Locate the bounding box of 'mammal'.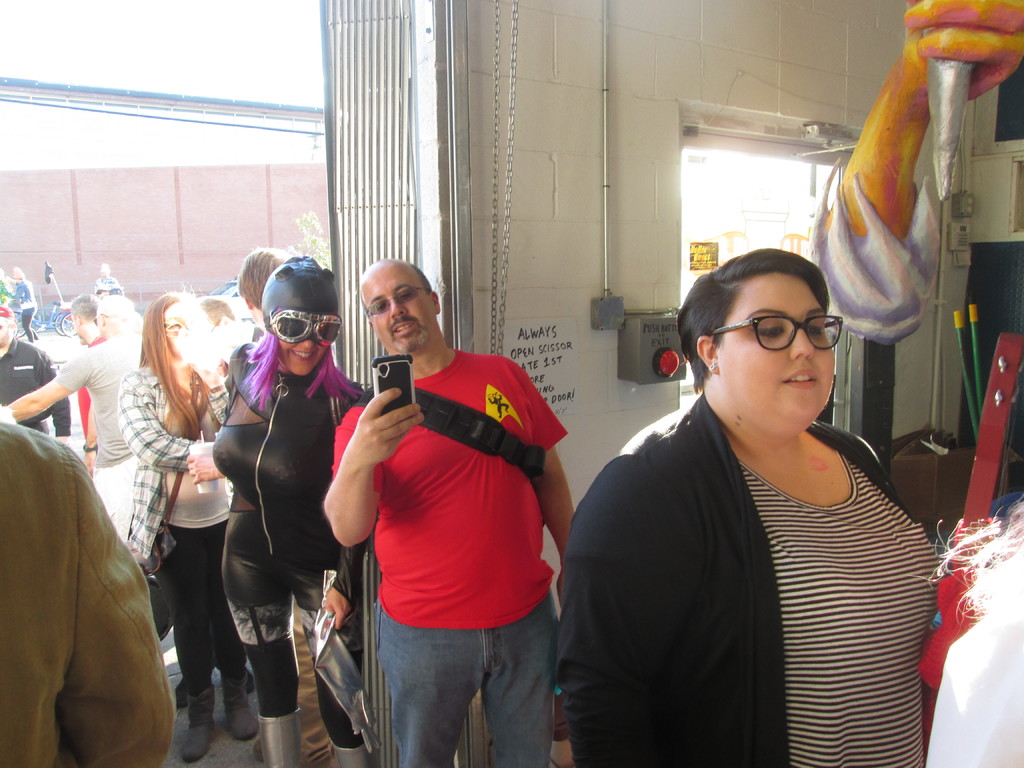
Bounding box: {"x1": 222, "y1": 244, "x2": 298, "y2": 390}.
